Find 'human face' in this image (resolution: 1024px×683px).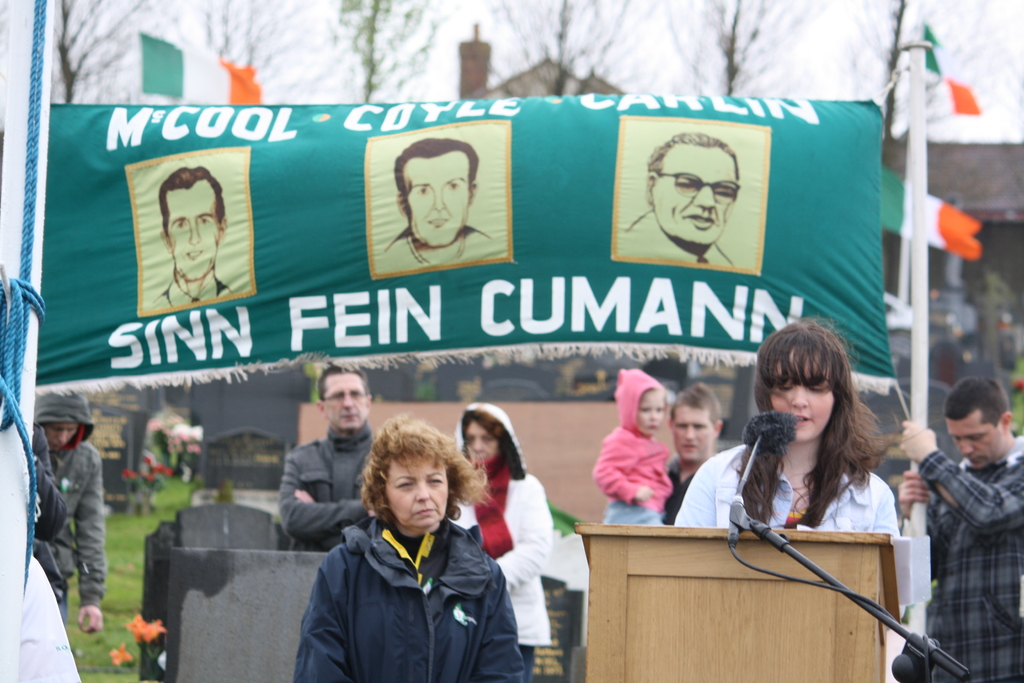
(660,145,742,244).
